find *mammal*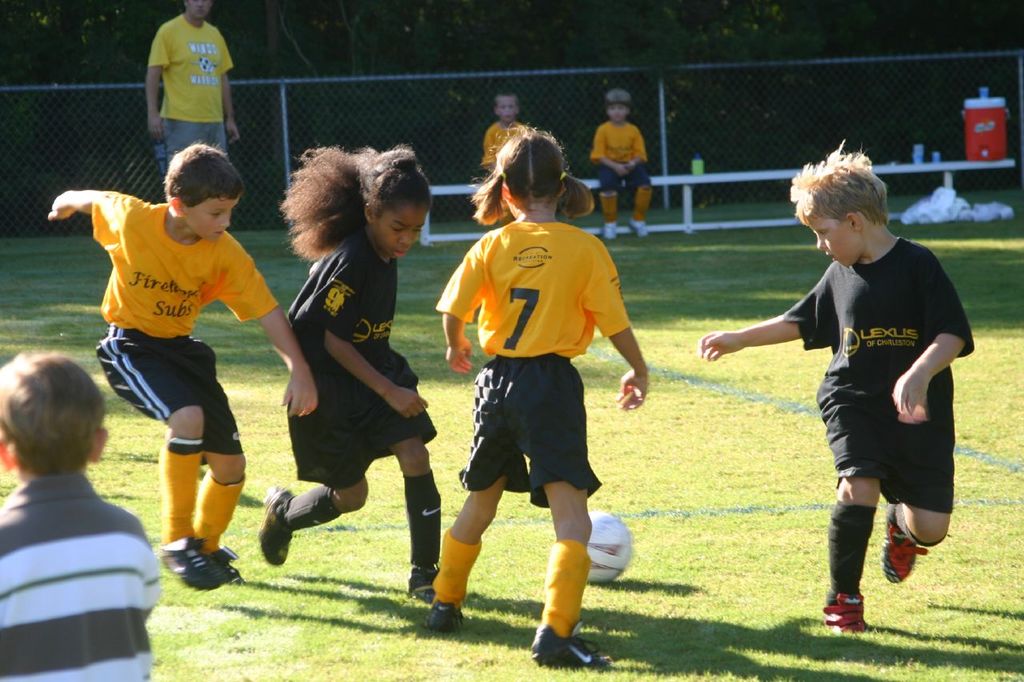
701/147/978/634
